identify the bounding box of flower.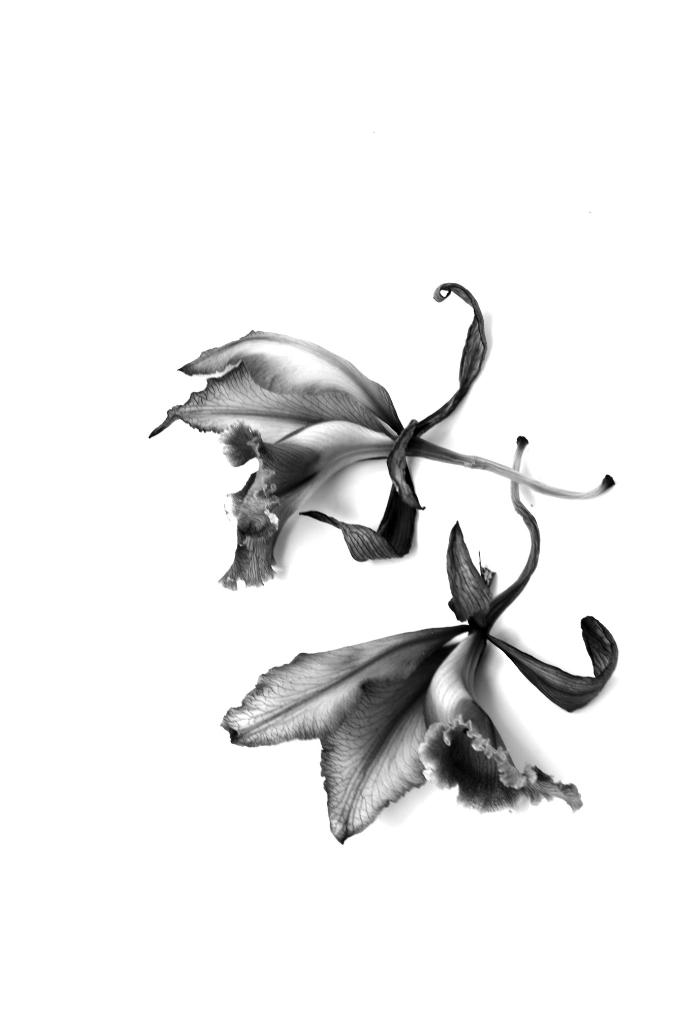
[left=161, top=274, right=586, bottom=562].
